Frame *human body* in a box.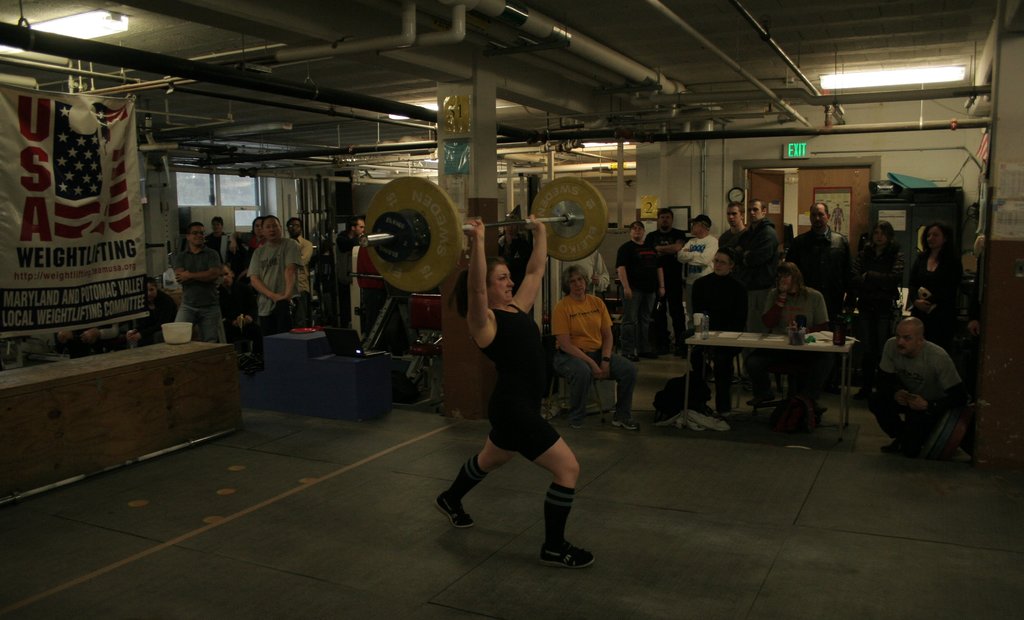
Rect(758, 257, 828, 417).
